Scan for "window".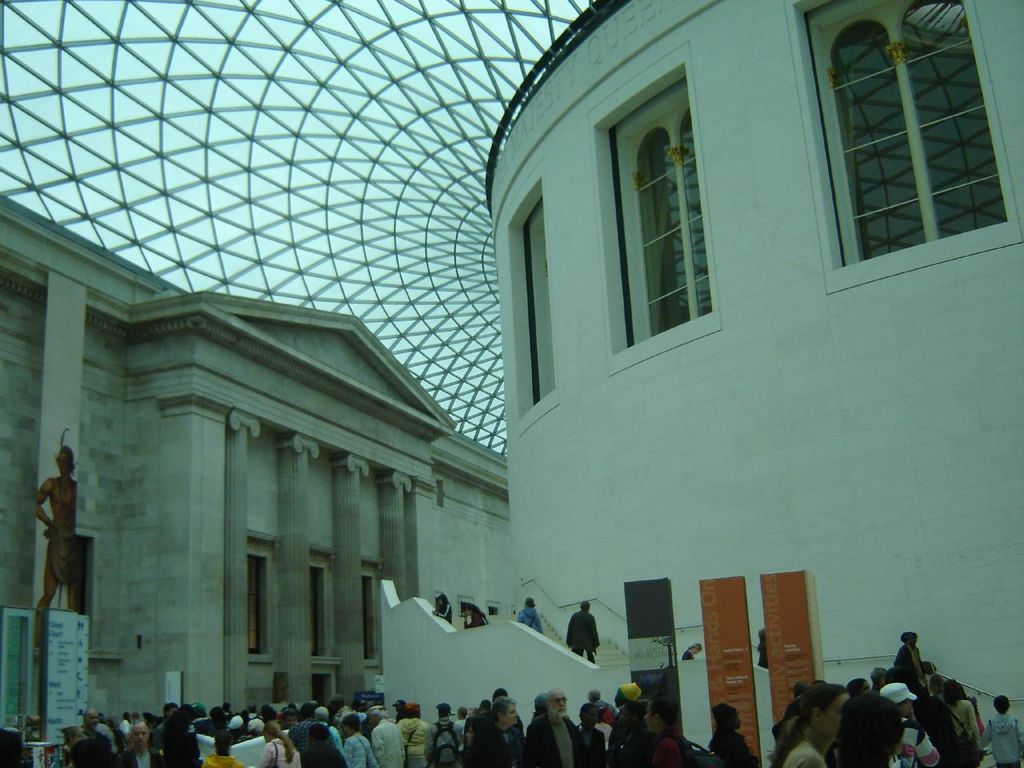
Scan result: {"left": 65, "top": 510, "right": 106, "bottom": 656}.
